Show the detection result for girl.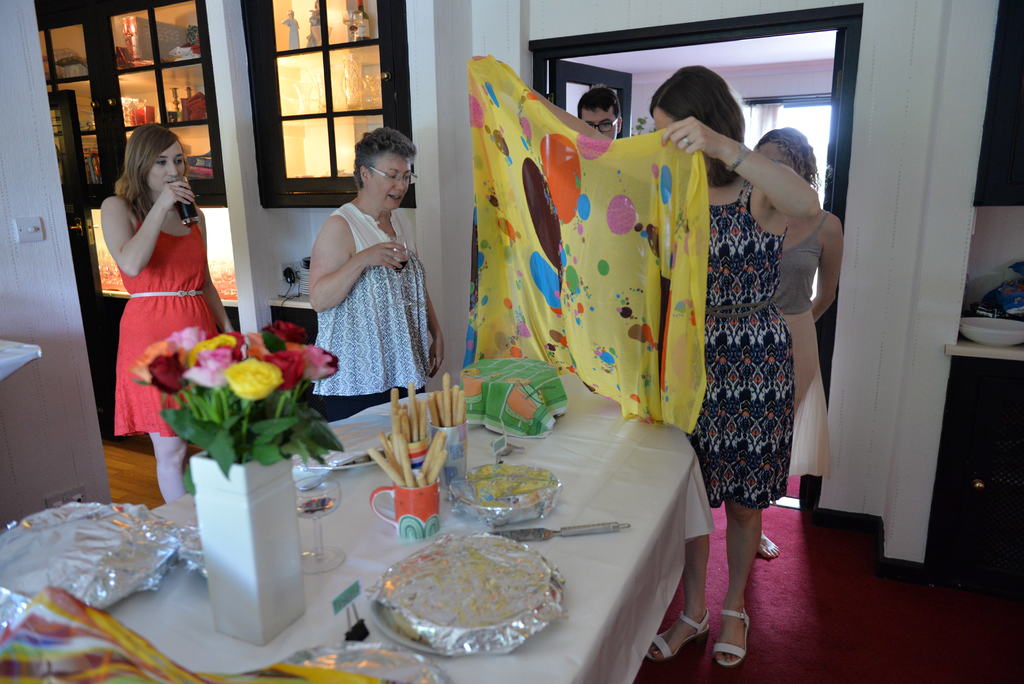
(left=477, top=54, right=822, bottom=666).
